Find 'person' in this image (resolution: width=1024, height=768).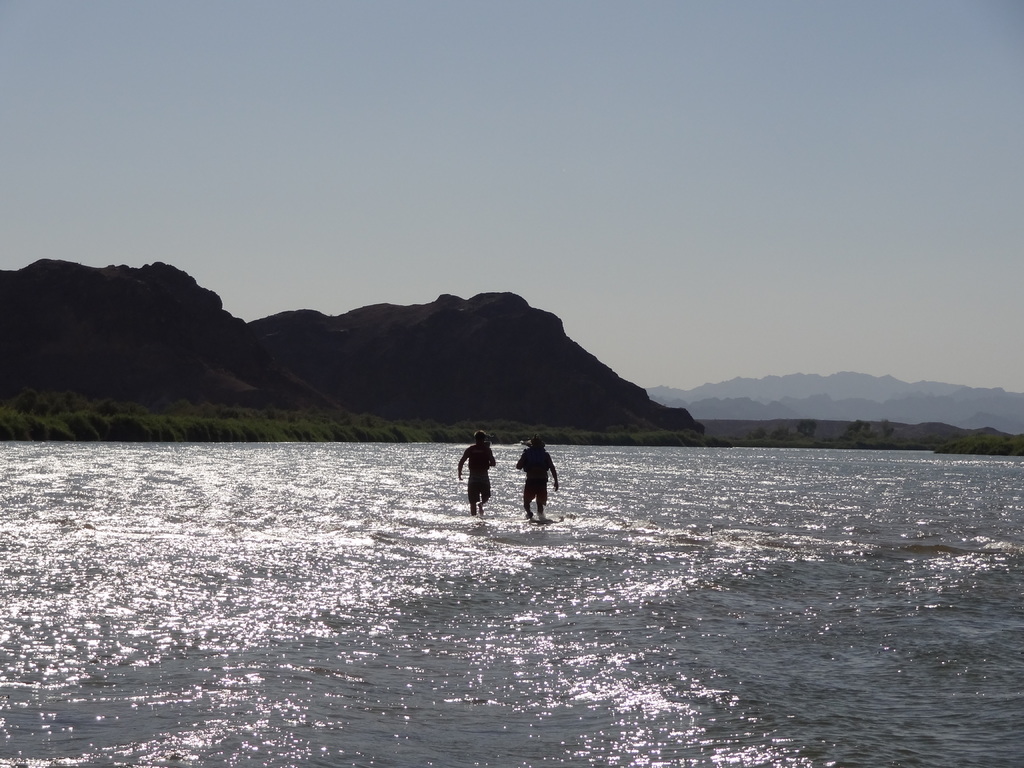
Rect(519, 437, 559, 527).
